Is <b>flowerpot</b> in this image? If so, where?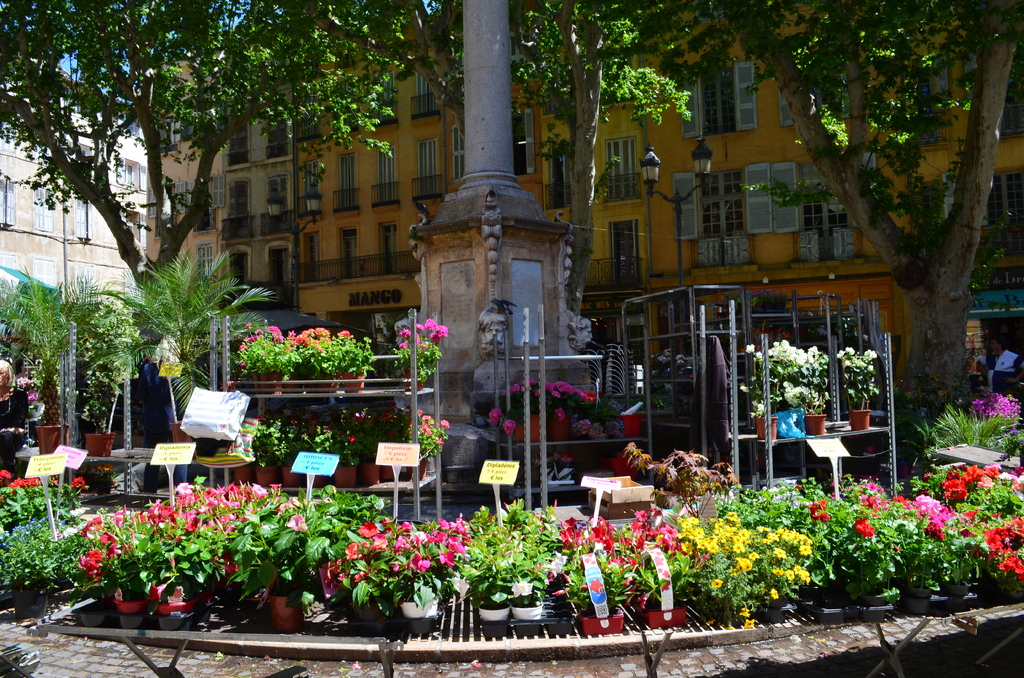
Yes, at x1=515, y1=422, x2=528, y2=447.
